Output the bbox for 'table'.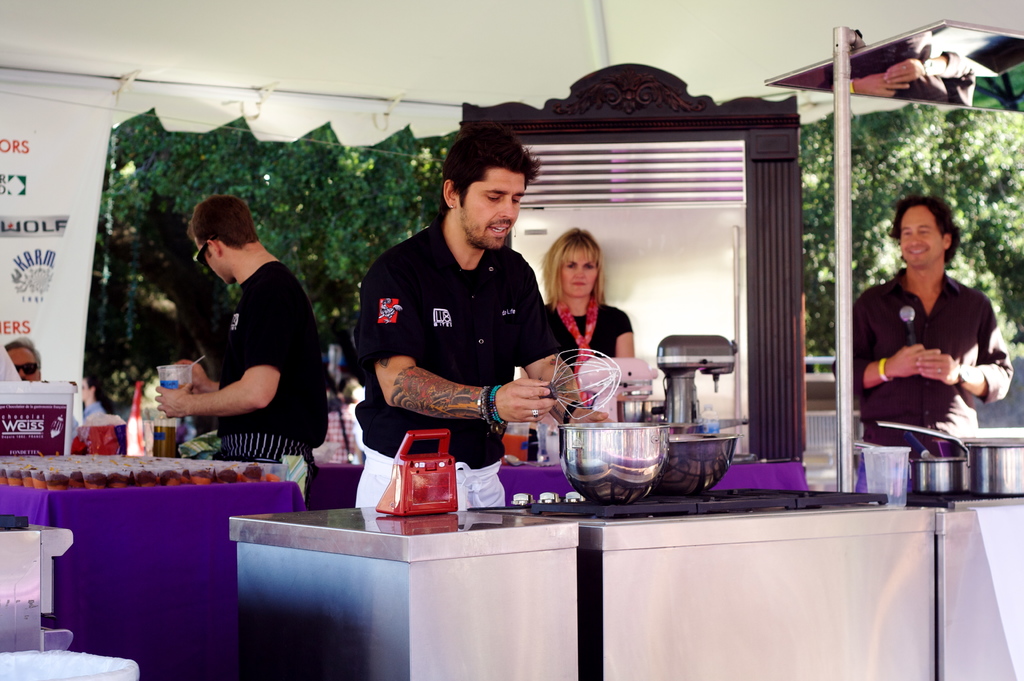
467:503:926:680.
